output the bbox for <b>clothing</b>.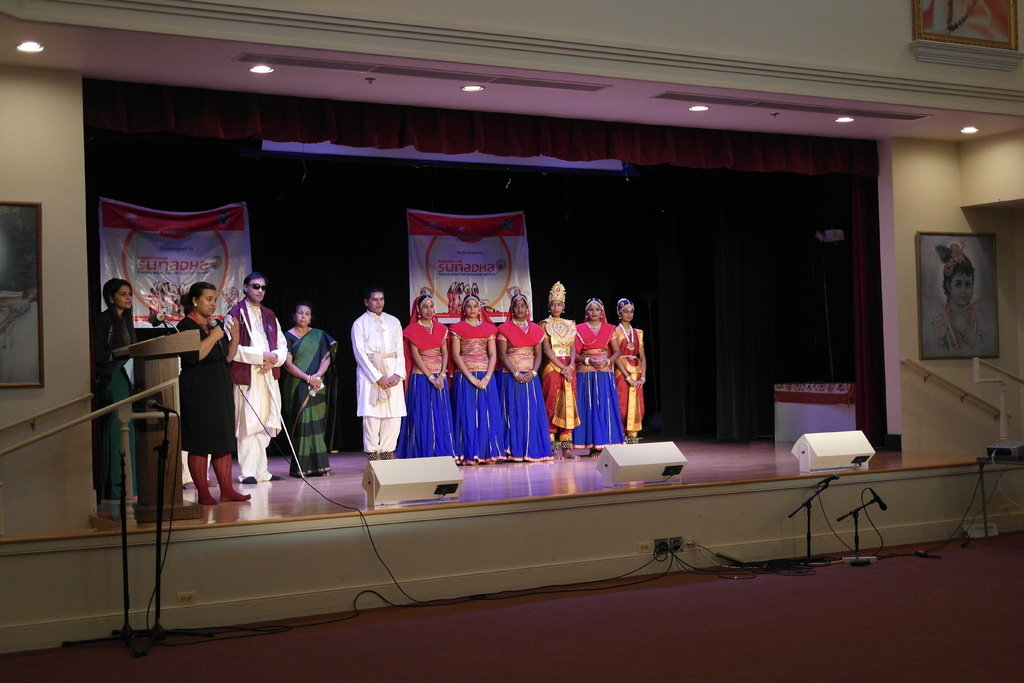
<box>496,315,546,461</box>.
